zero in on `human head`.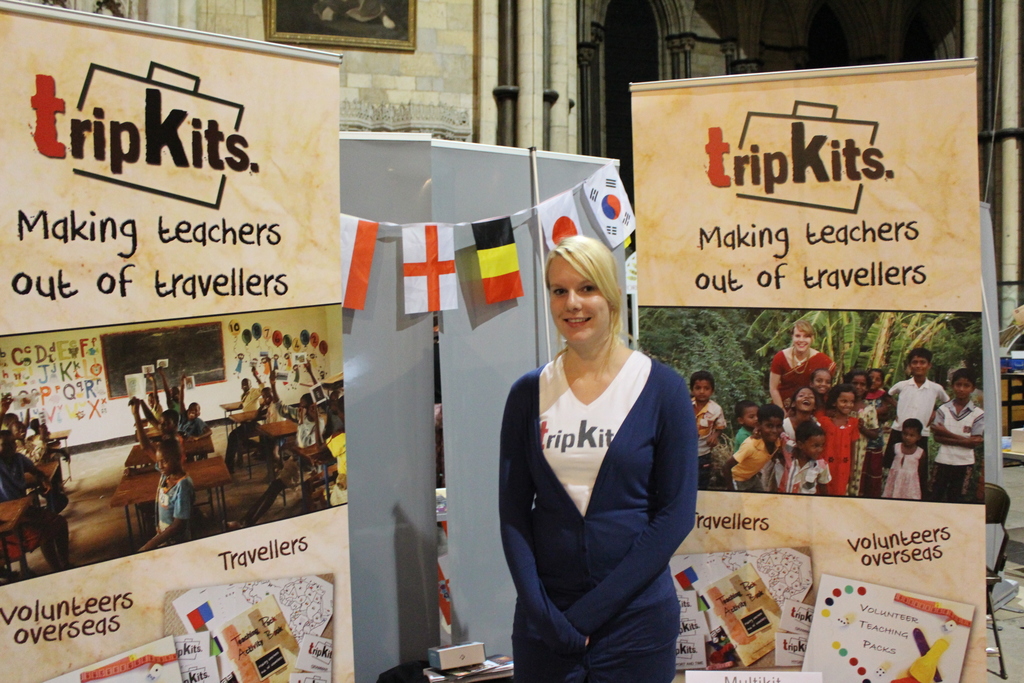
Zeroed in: 4,411,22,429.
